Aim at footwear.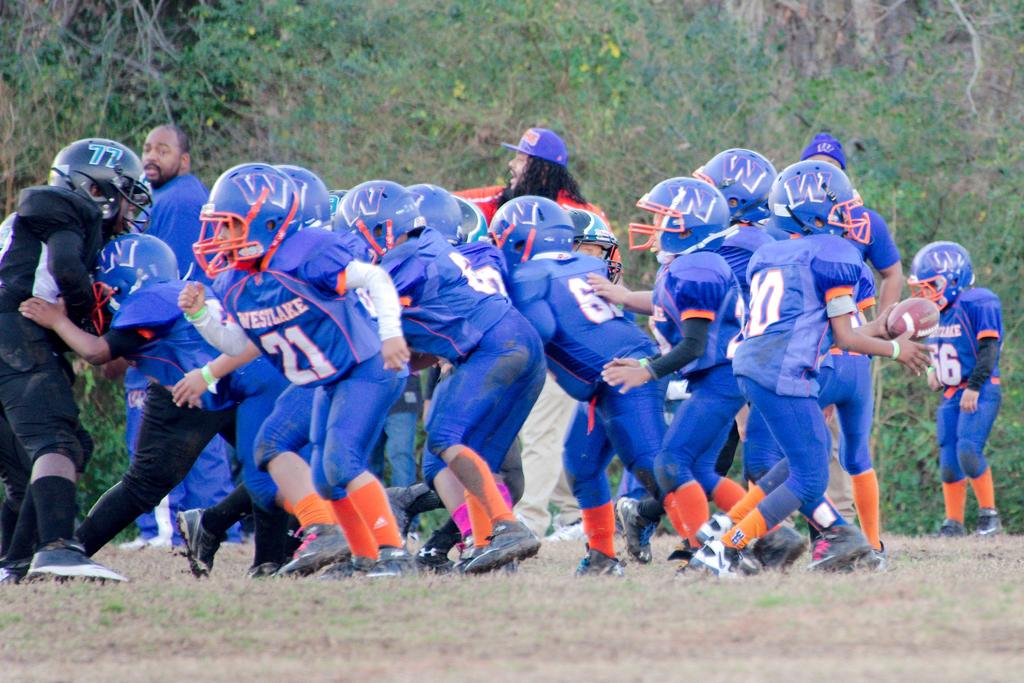
Aimed at <bbox>471, 518, 540, 571</bbox>.
